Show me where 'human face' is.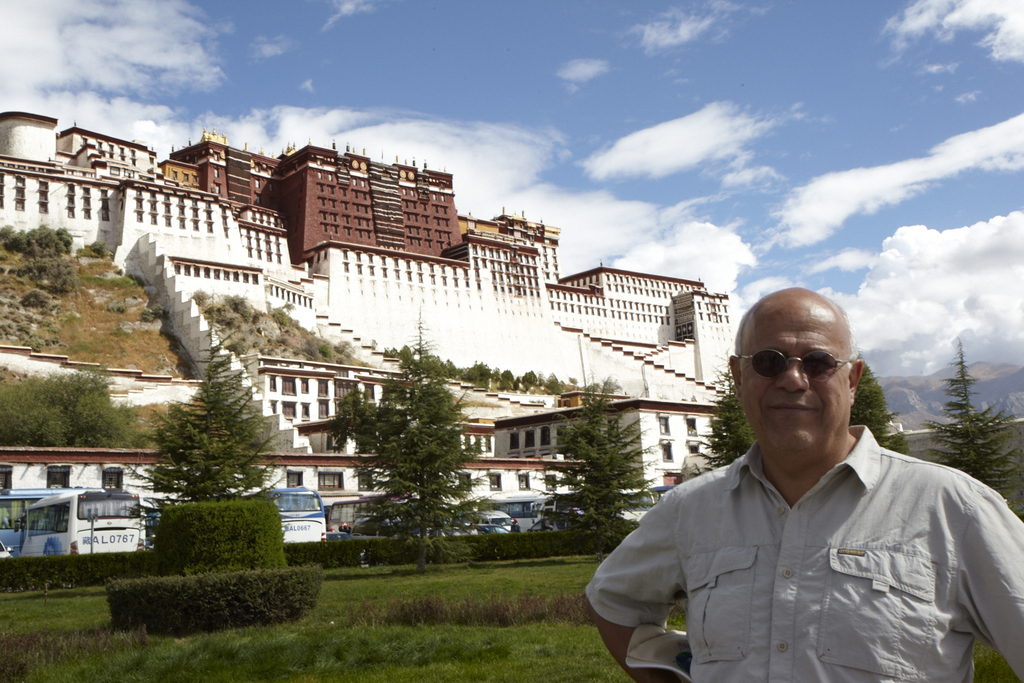
'human face' is at {"x1": 741, "y1": 313, "x2": 852, "y2": 471}.
